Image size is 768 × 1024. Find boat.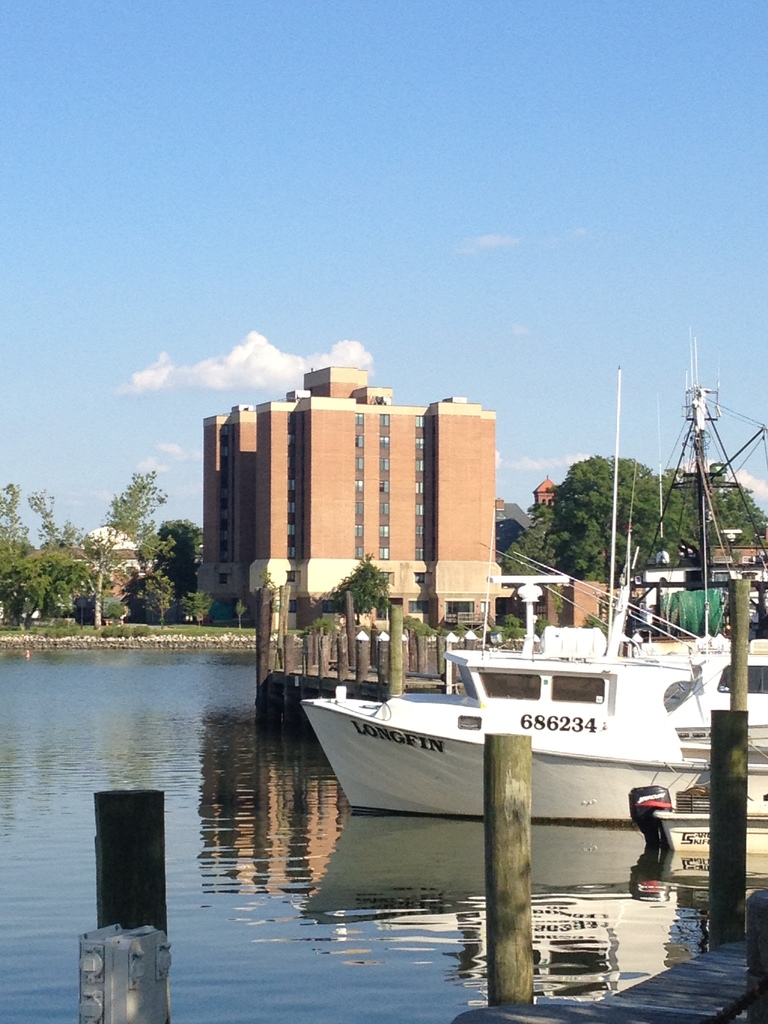
locate(323, 512, 743, 829).
